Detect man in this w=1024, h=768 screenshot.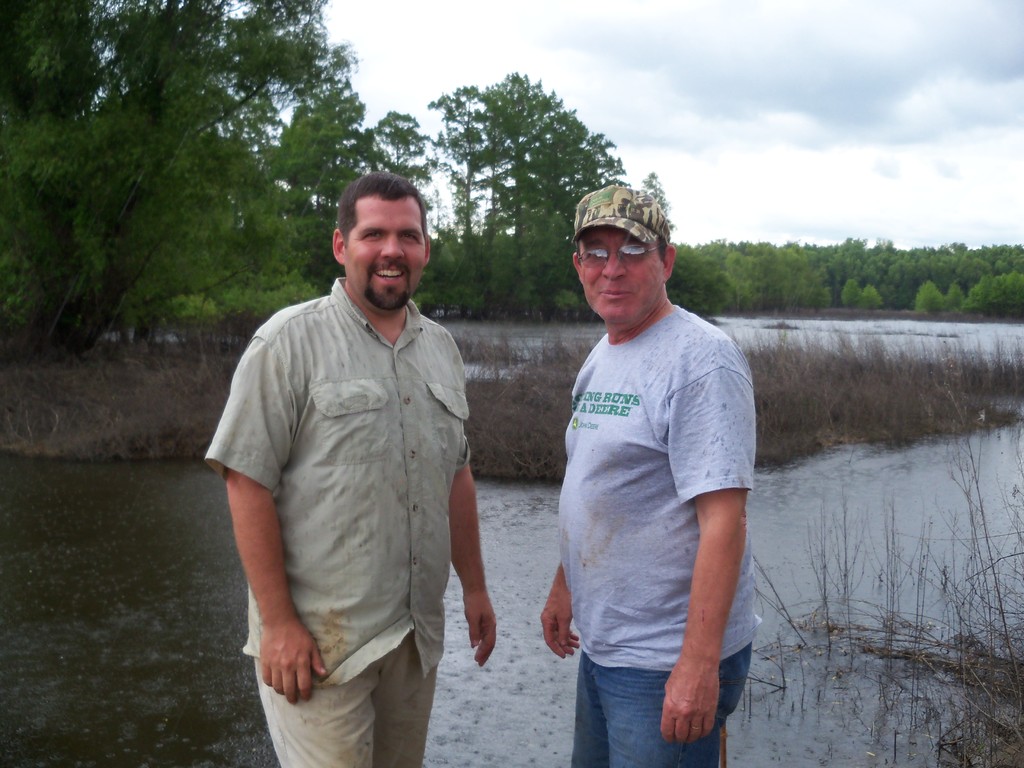
Detection: <bbox>202, 174, 501, 767</bbox>.
